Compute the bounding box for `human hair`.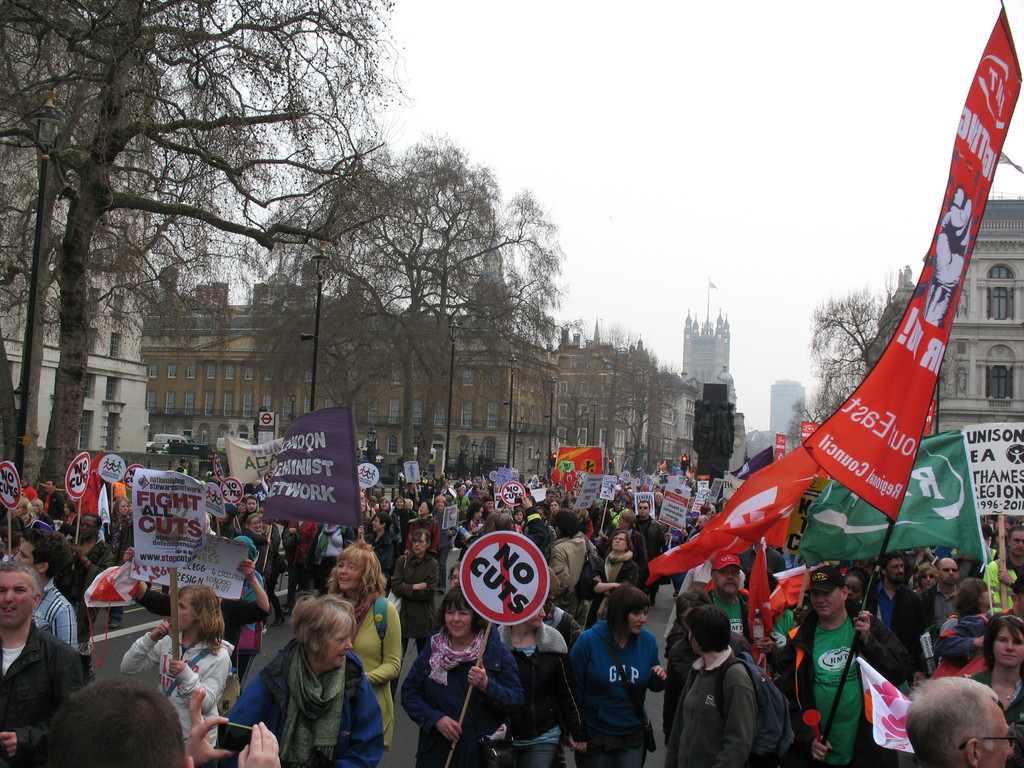
[434,585,486,638].
